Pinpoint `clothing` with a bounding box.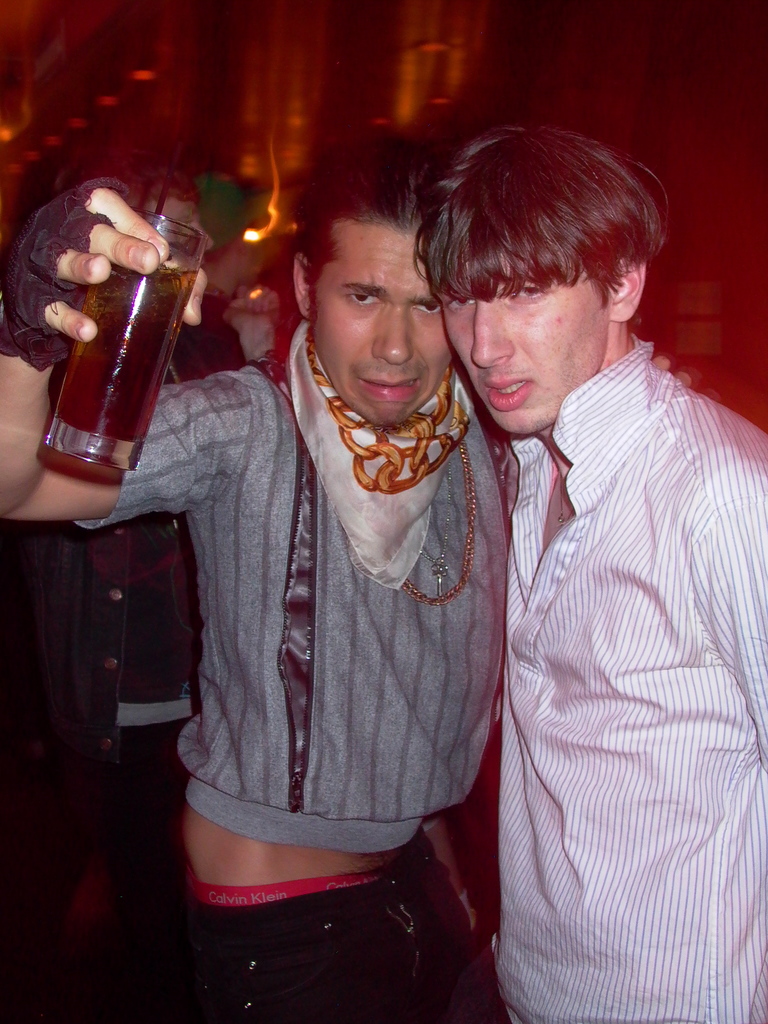
(0, 308, 499, 1023).
